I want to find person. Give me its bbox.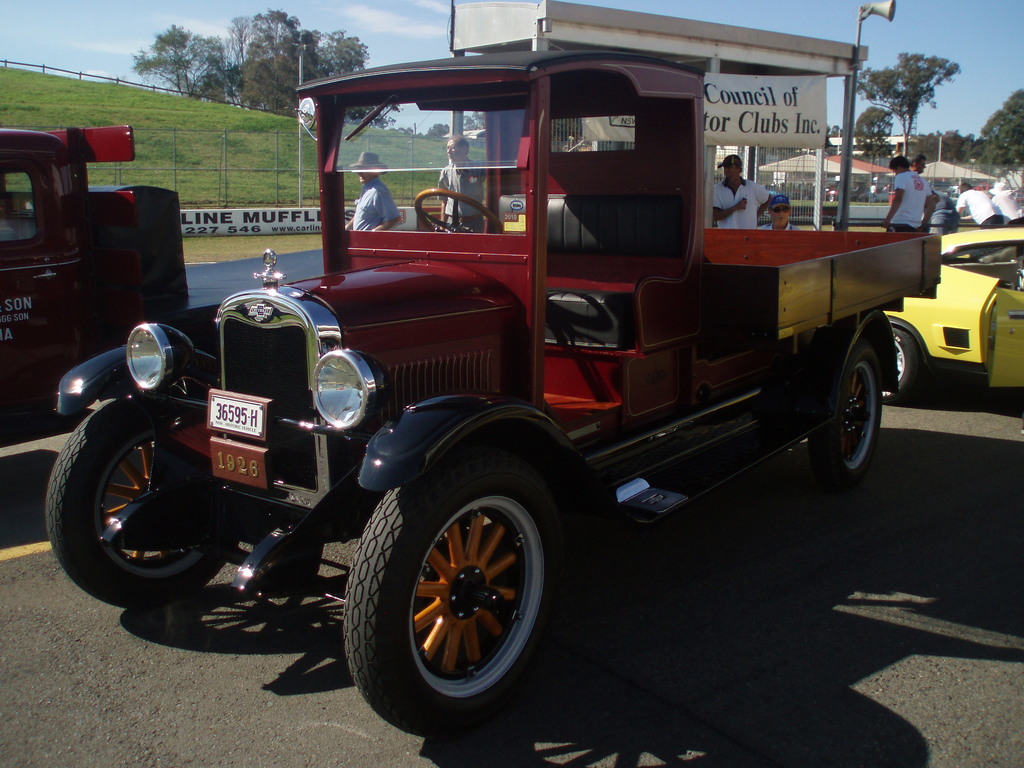
764 189 805 234.
